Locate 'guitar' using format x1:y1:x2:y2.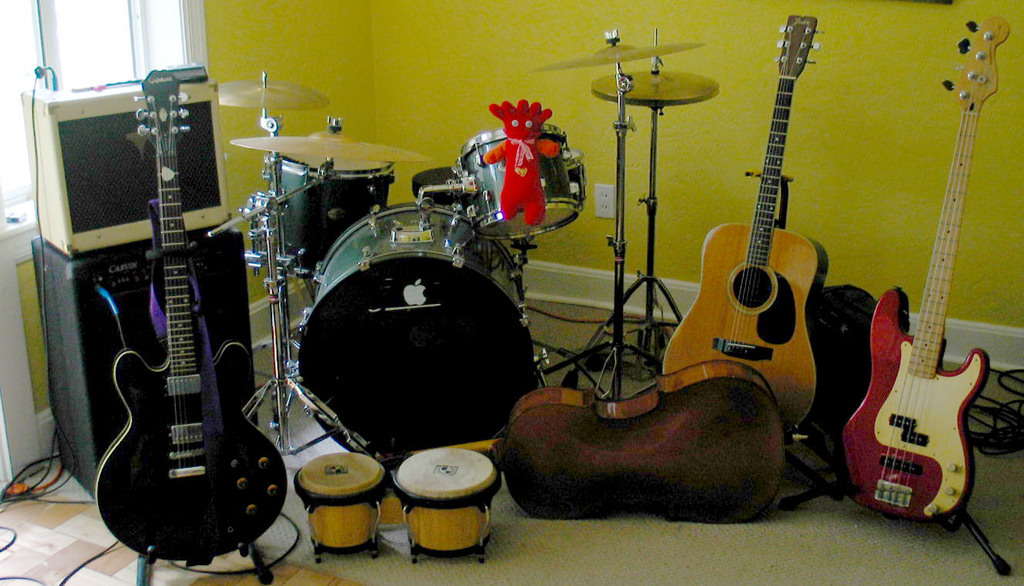
835:15:1015:519.
